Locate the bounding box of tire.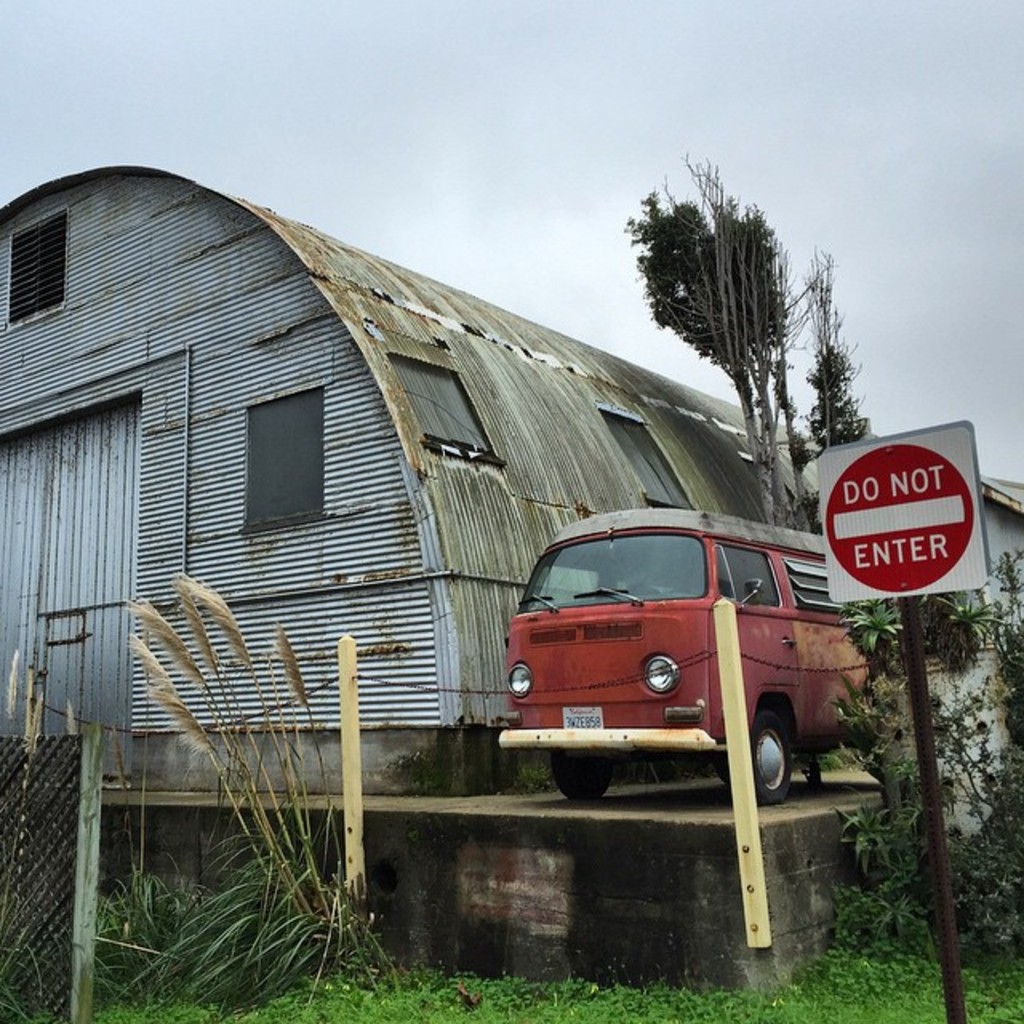
Bounding box: 552, 752, 611, 808.
